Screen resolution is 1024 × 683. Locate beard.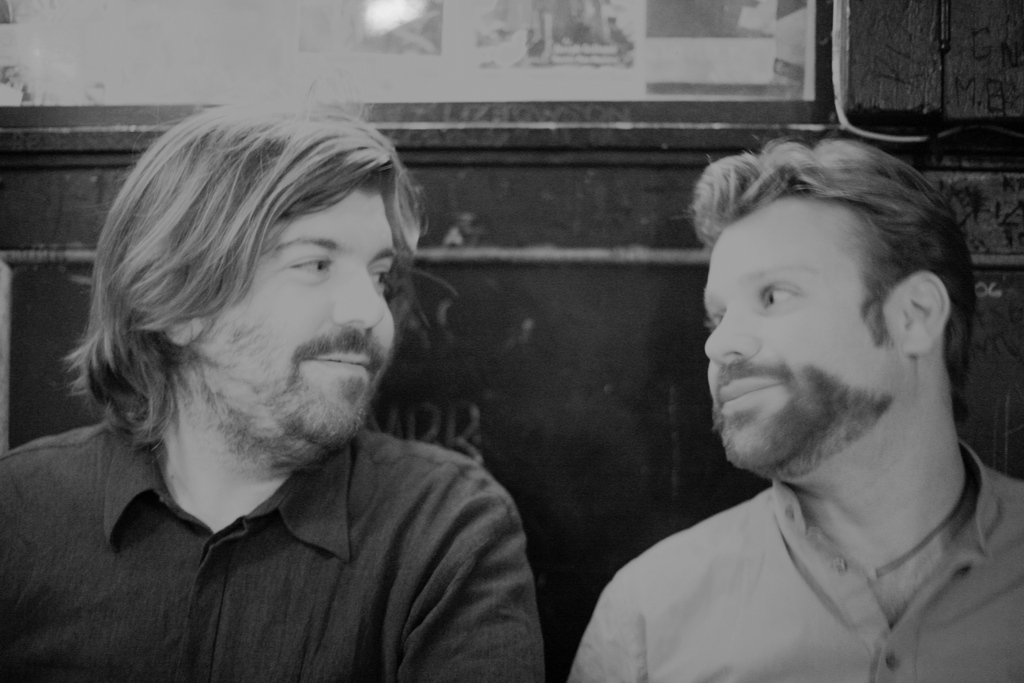
pyautogui.locateOnScreen(712, 357, 897, 484).
